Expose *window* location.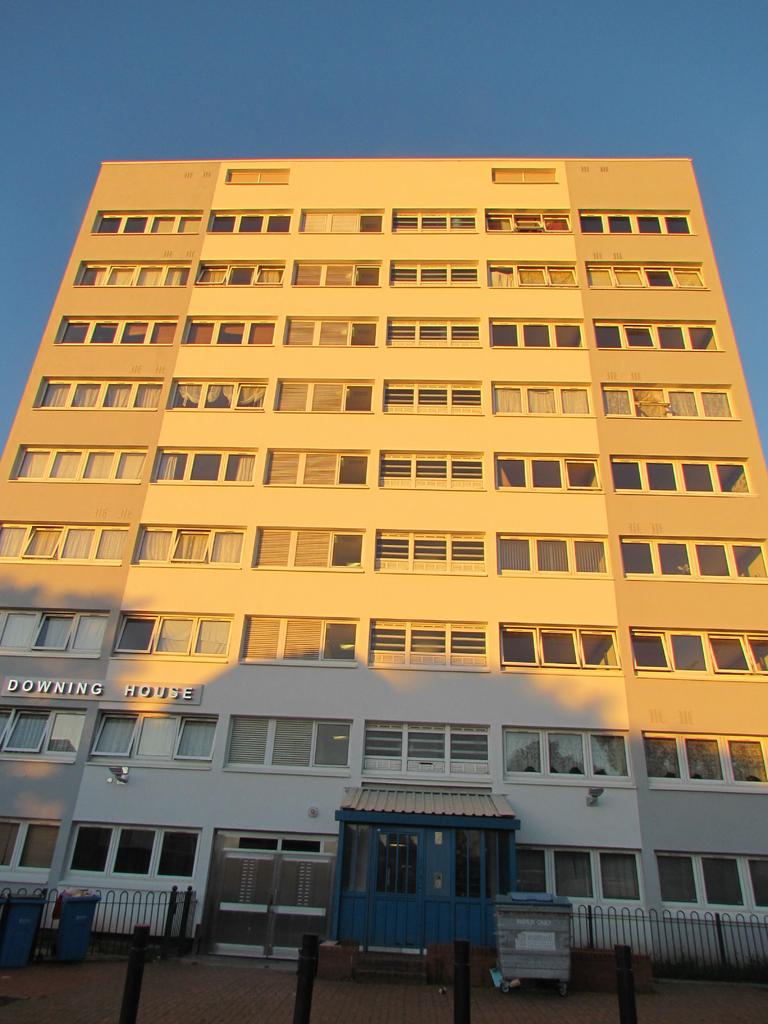
Exposed at x1=496 y1=381 x2=527 y2=421.
